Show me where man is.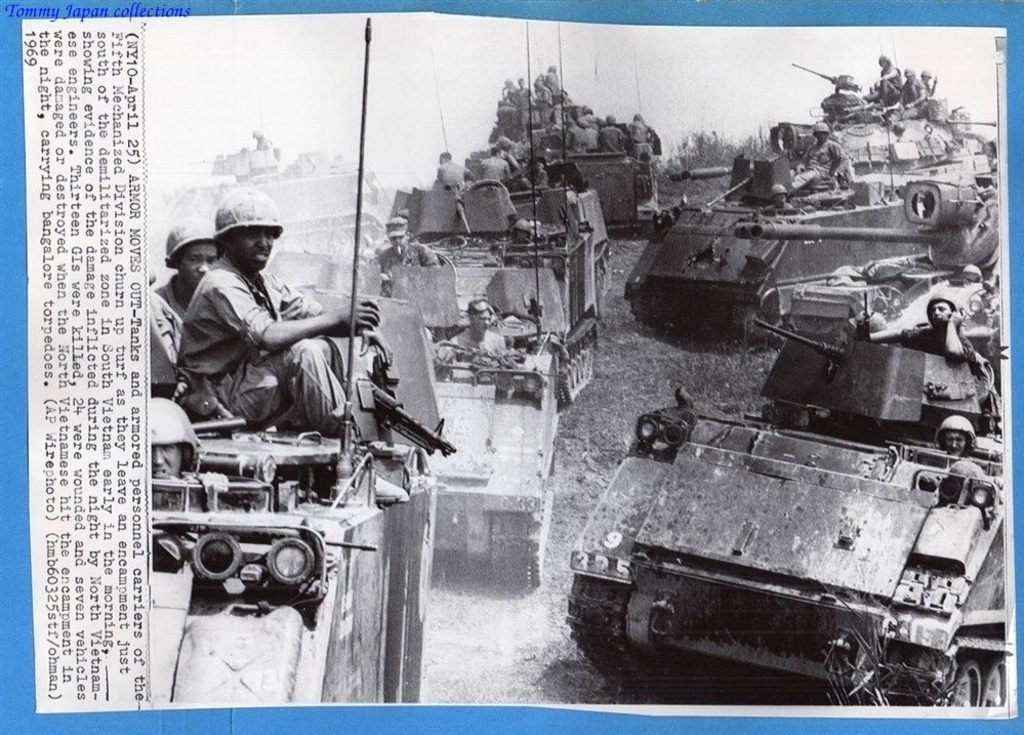
man is at box=[582, 120, 600, 155].
